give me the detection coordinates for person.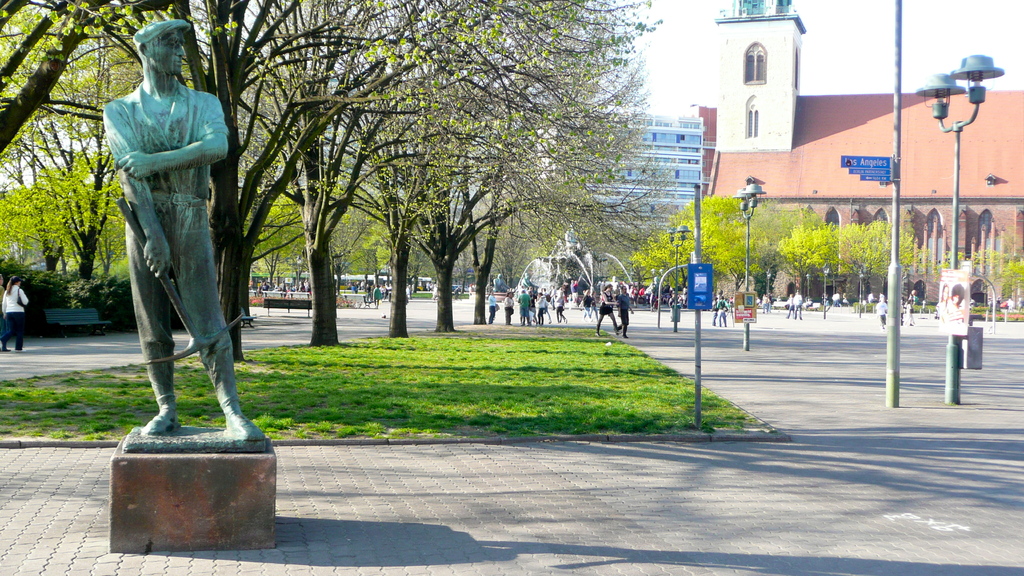
(left=425, top=282, right=433, bottom=292).
